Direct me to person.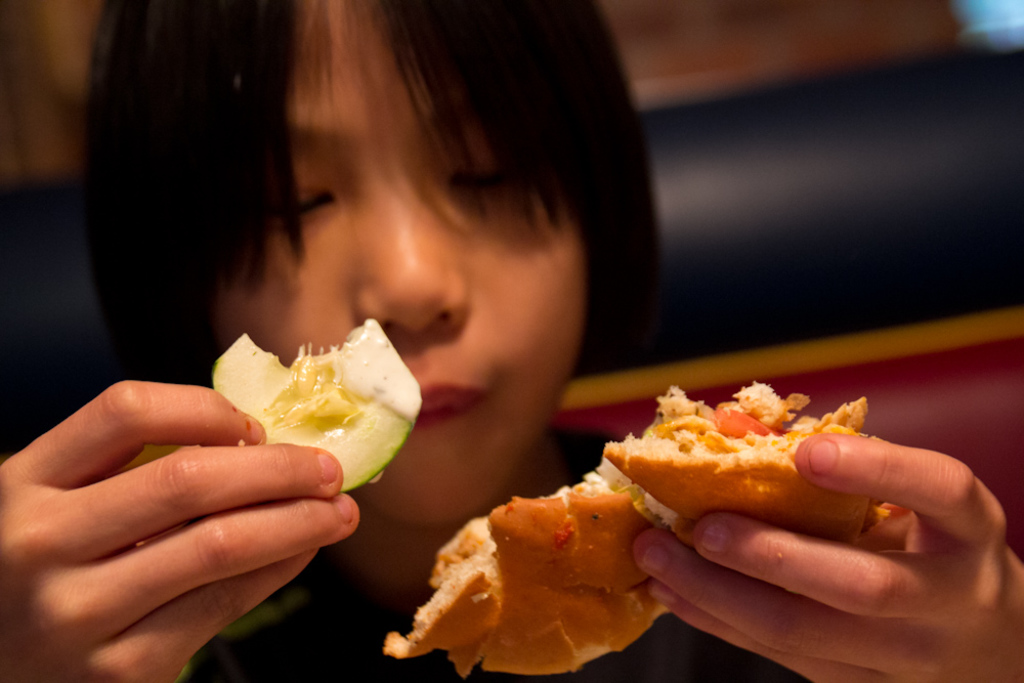
Direction: 3, 5, 1021, 682.
